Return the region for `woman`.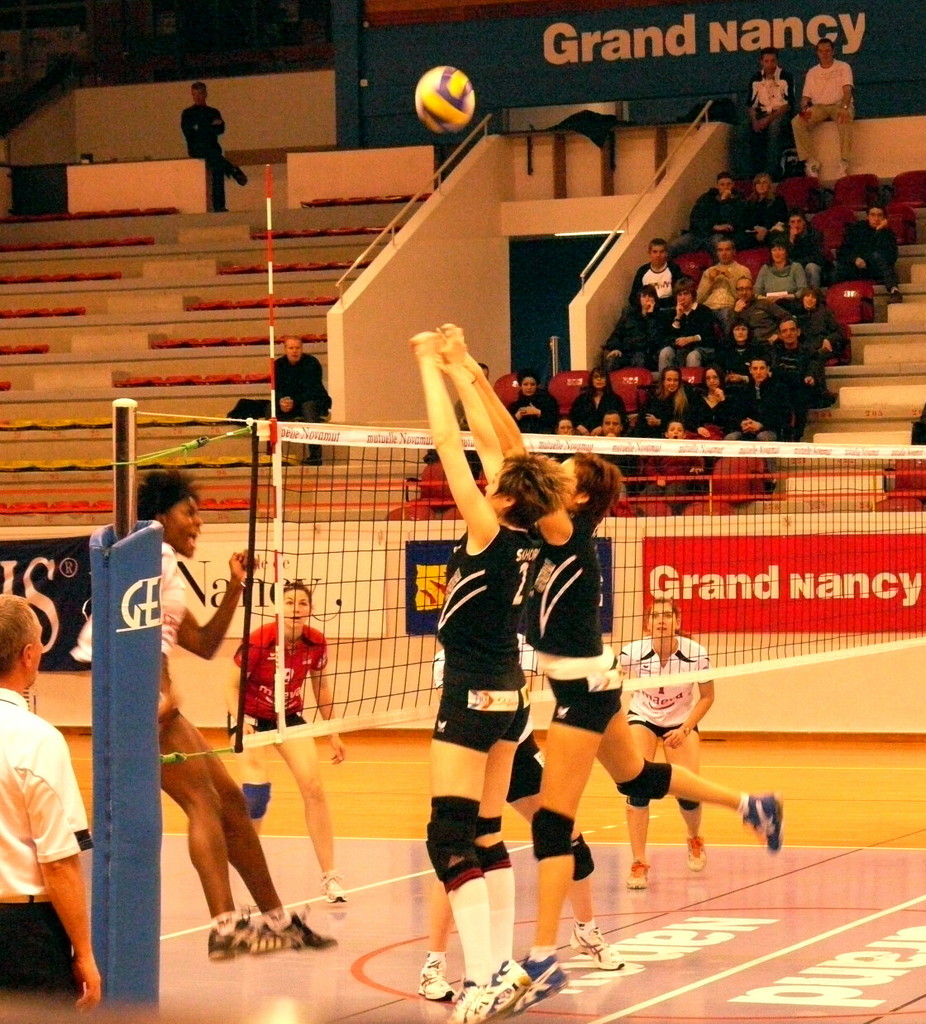
pyautogui.locateOnScreen(425, 321, 566, 1023).
